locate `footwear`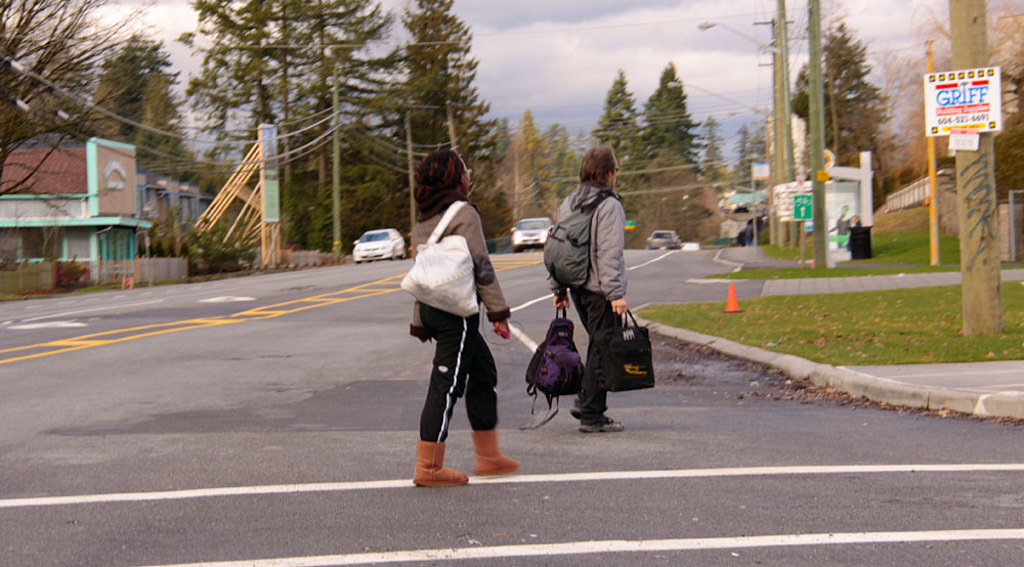
(left=571, top=396, right=607, bottom=419)
